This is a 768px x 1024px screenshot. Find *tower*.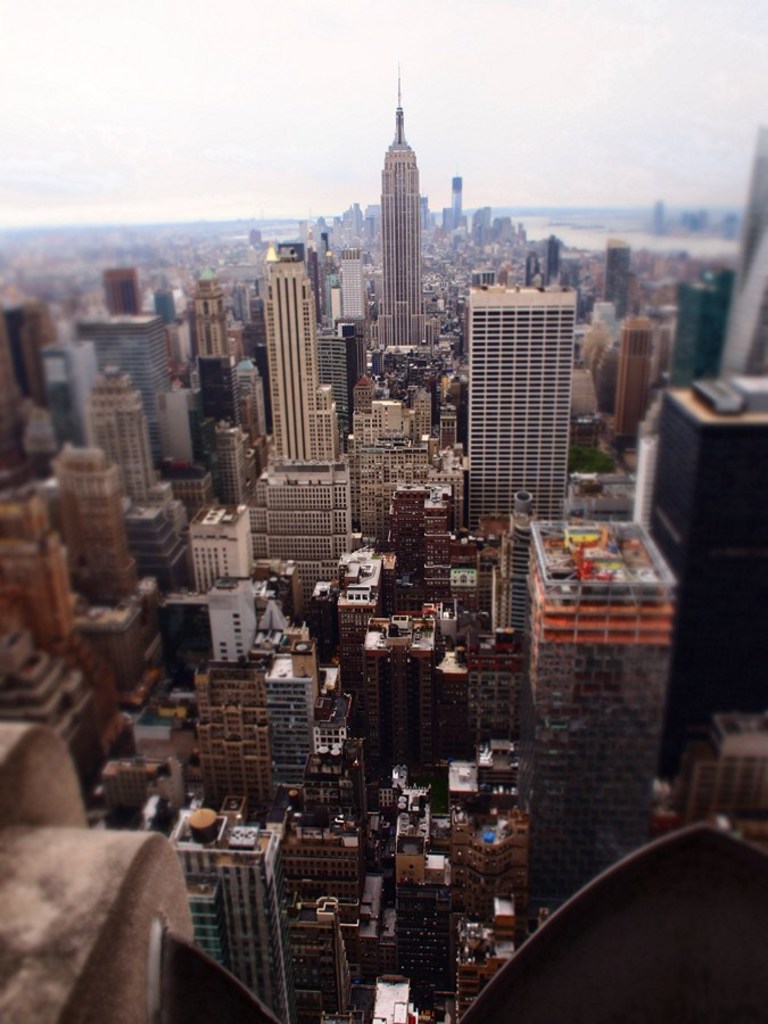
Bounding box: [x1=200, y1=580, x2=256, y2=670].
